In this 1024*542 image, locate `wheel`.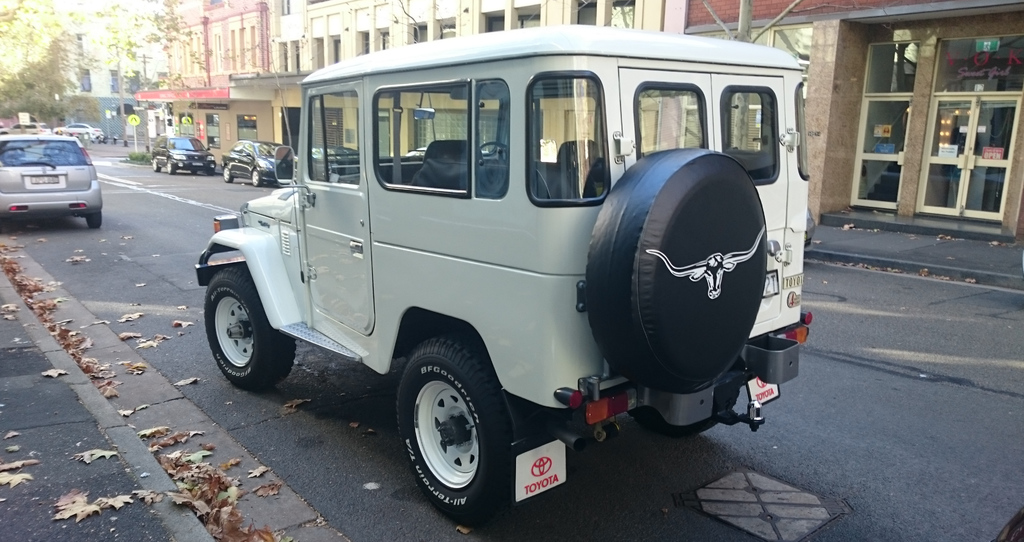
Bounding box: box(395, 332, 522, 529).
